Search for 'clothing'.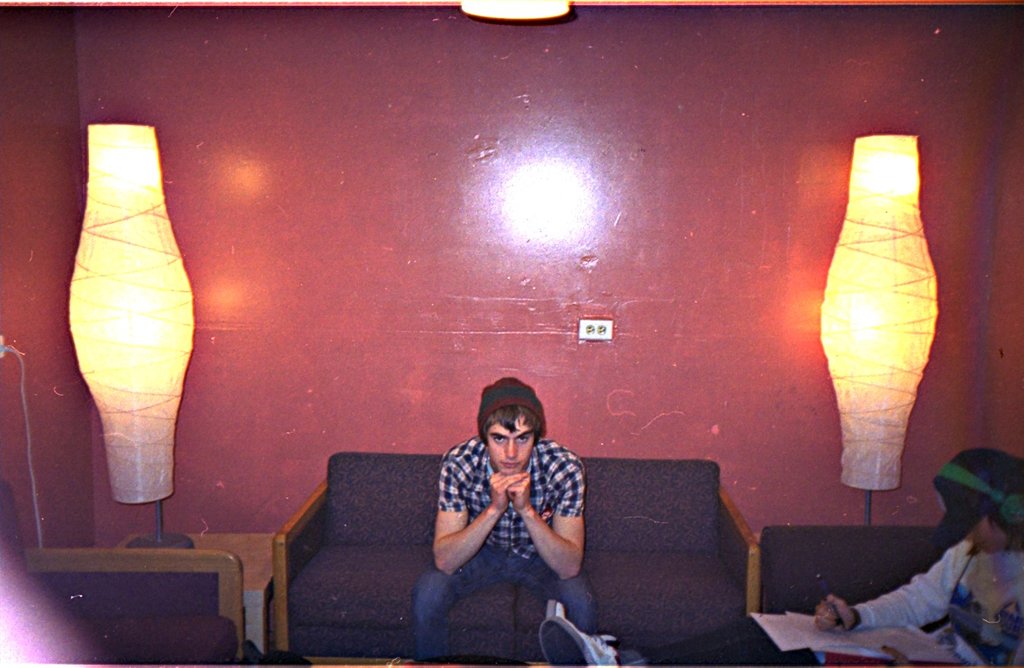
Found at region(632, 541, 1023, 667).
